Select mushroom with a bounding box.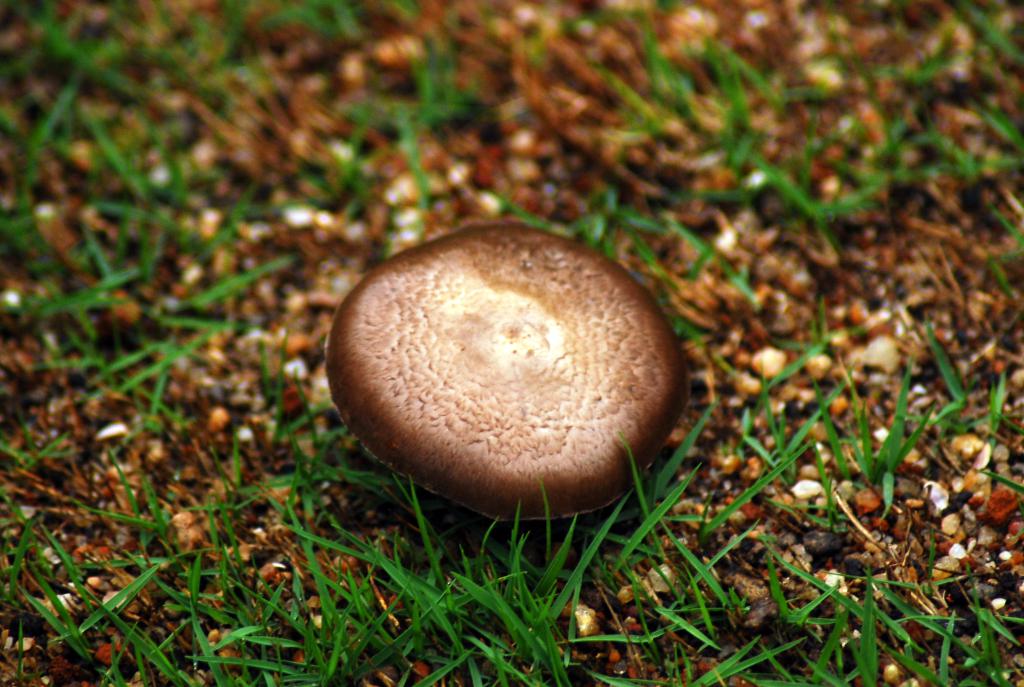
326,223,684,530.
